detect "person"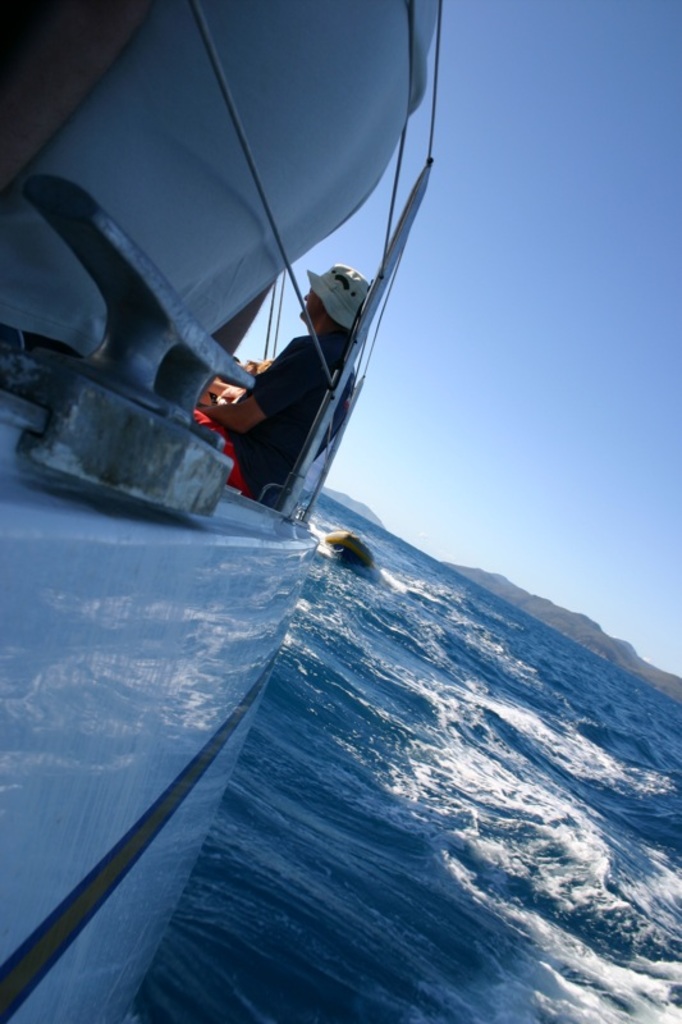
<region>189, 253, 369, 504</region>
